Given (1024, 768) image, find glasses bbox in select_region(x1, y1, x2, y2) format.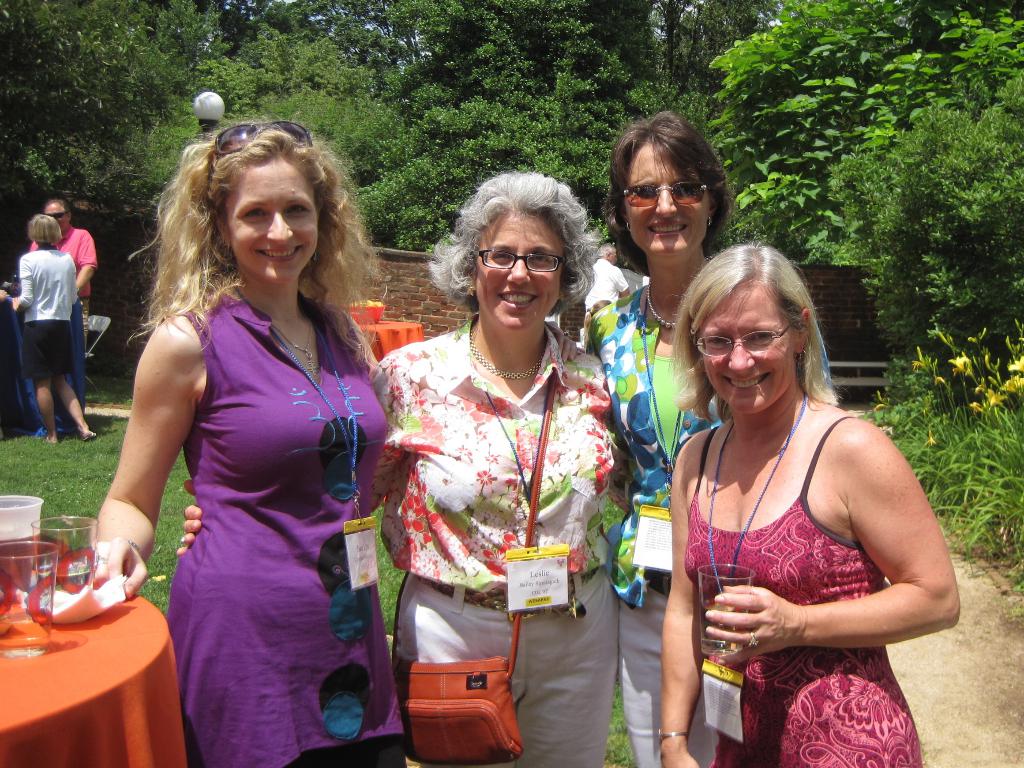
select_region(479, 250, 566, 273).
